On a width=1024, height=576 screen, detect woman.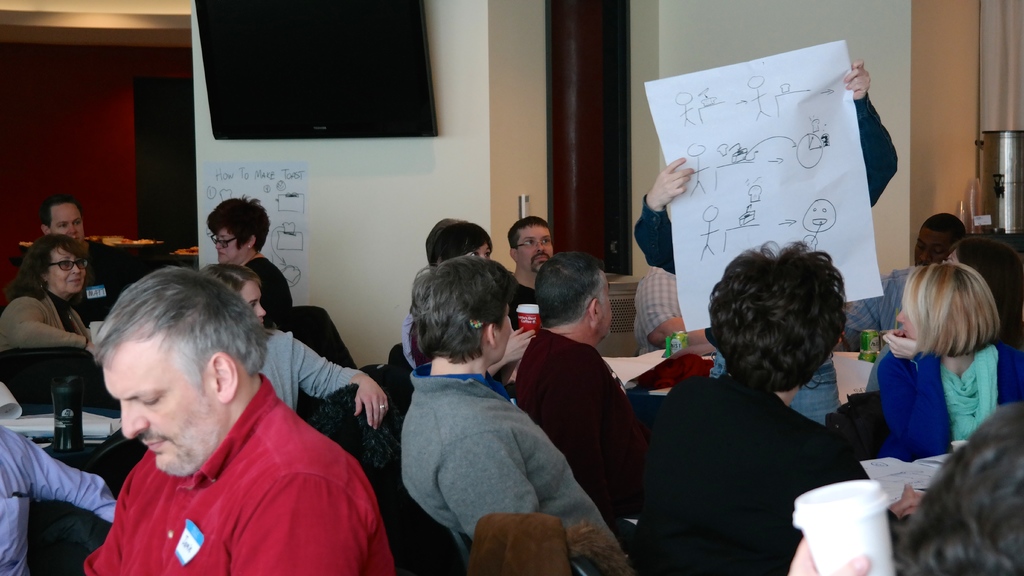
[x1=0, y1=233, x2=102, y2=356].
